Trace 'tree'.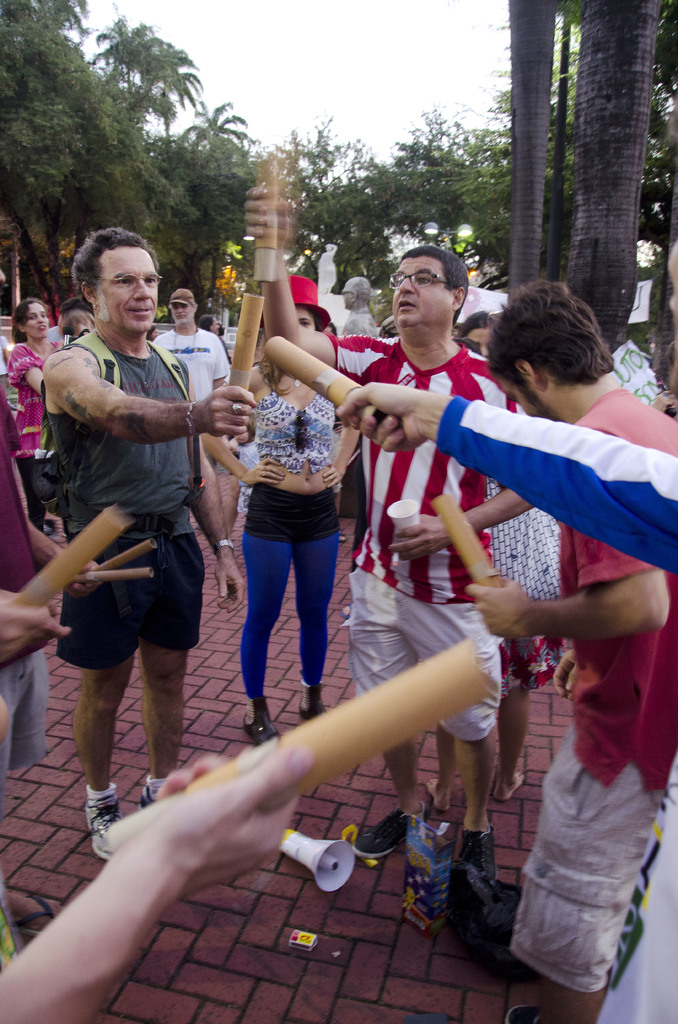
Traced to left=560, top=0, right=666, bottom=349.
